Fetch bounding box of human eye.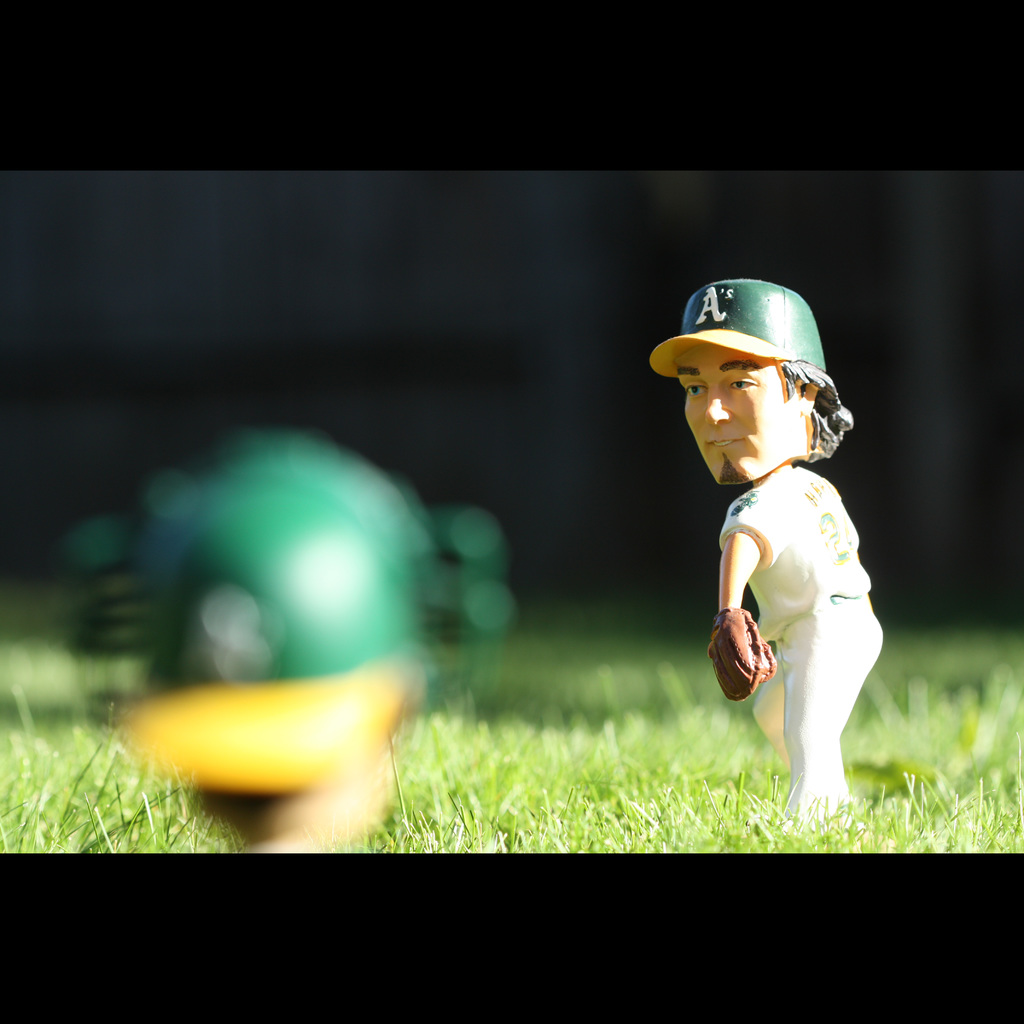
Bbox: select_region(729, 377, 758, 389).
